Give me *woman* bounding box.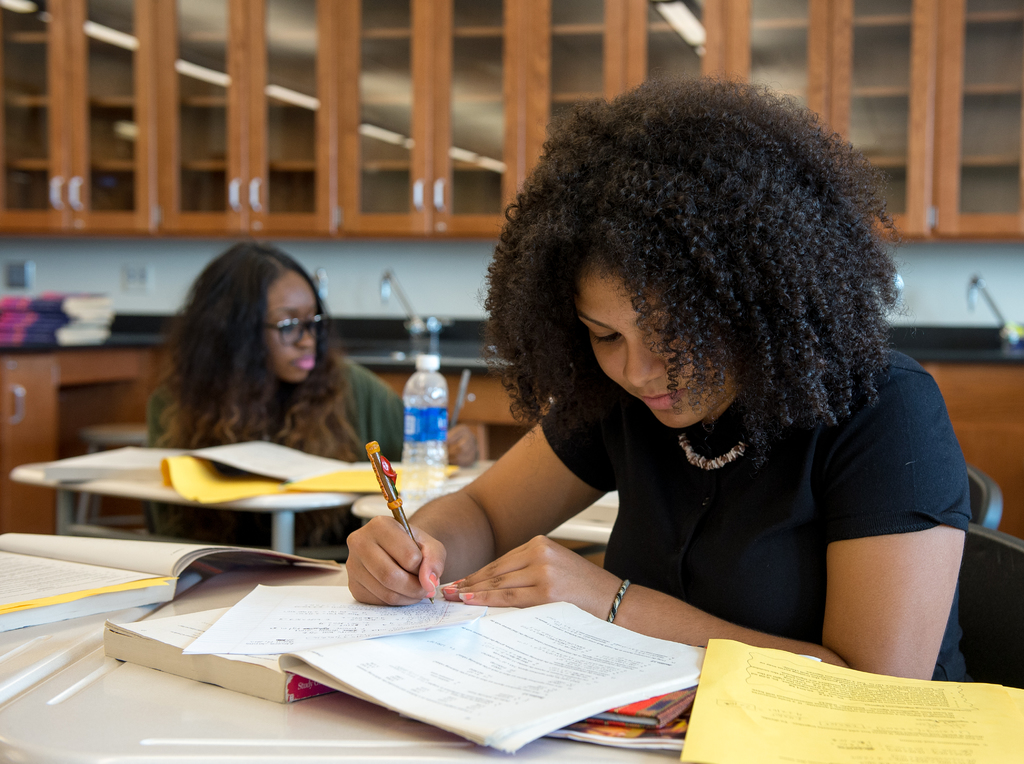
(x1=149, y1=248, x2=405, y2=567).
